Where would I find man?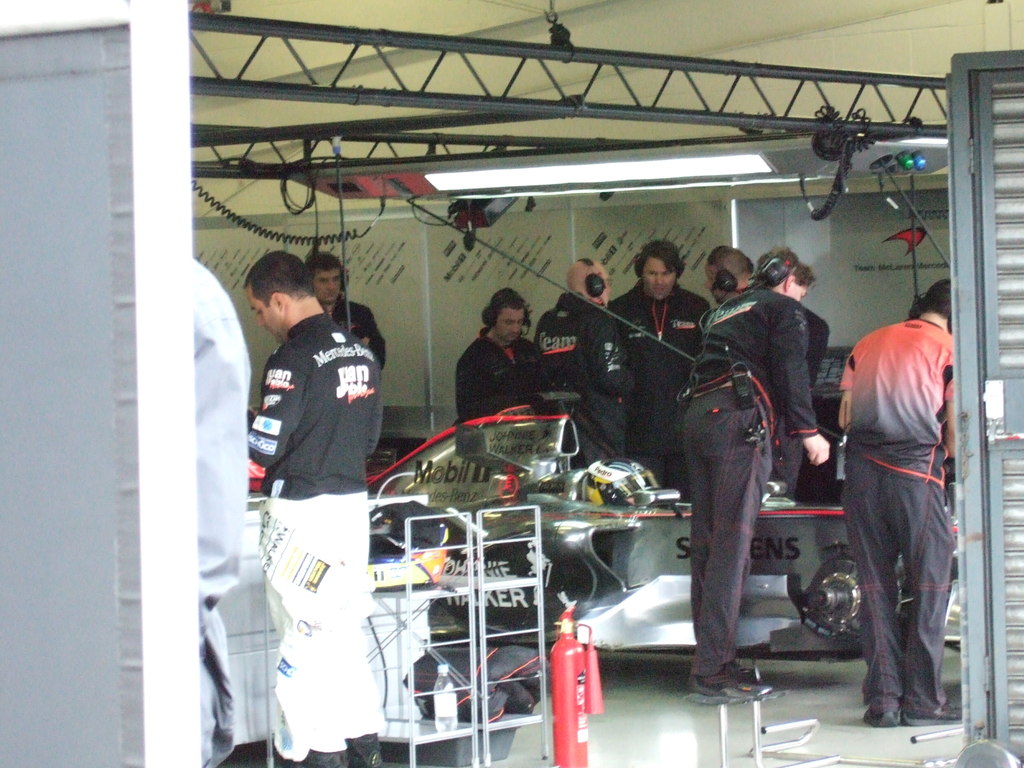
At select_region(297, 257, 386, 357).
